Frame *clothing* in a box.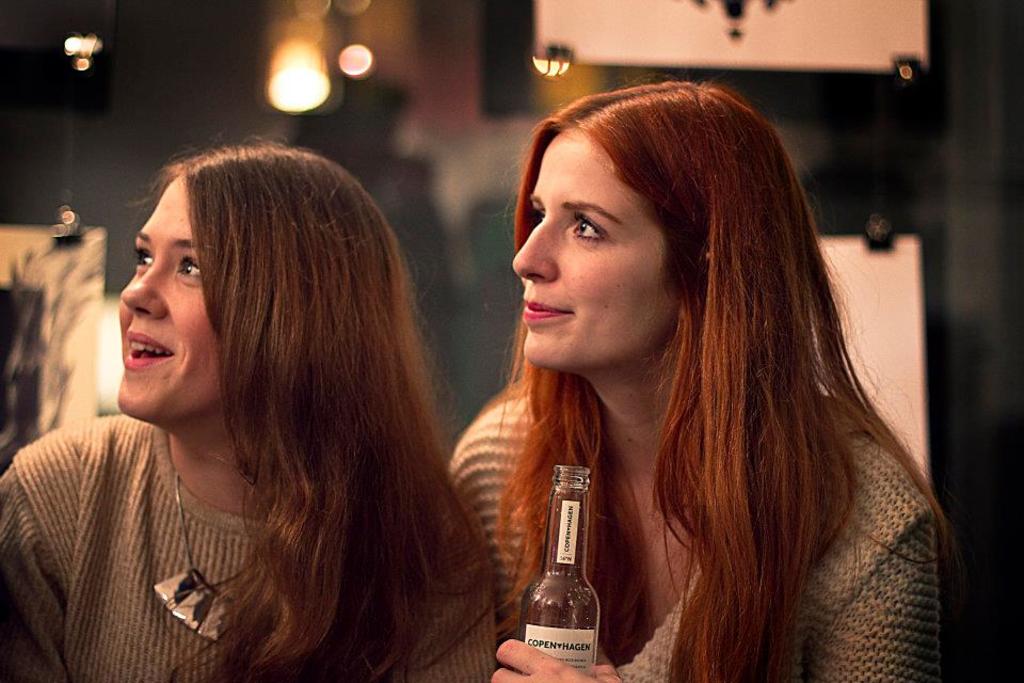
[left=451, top=385, right=932, bottom=682].
